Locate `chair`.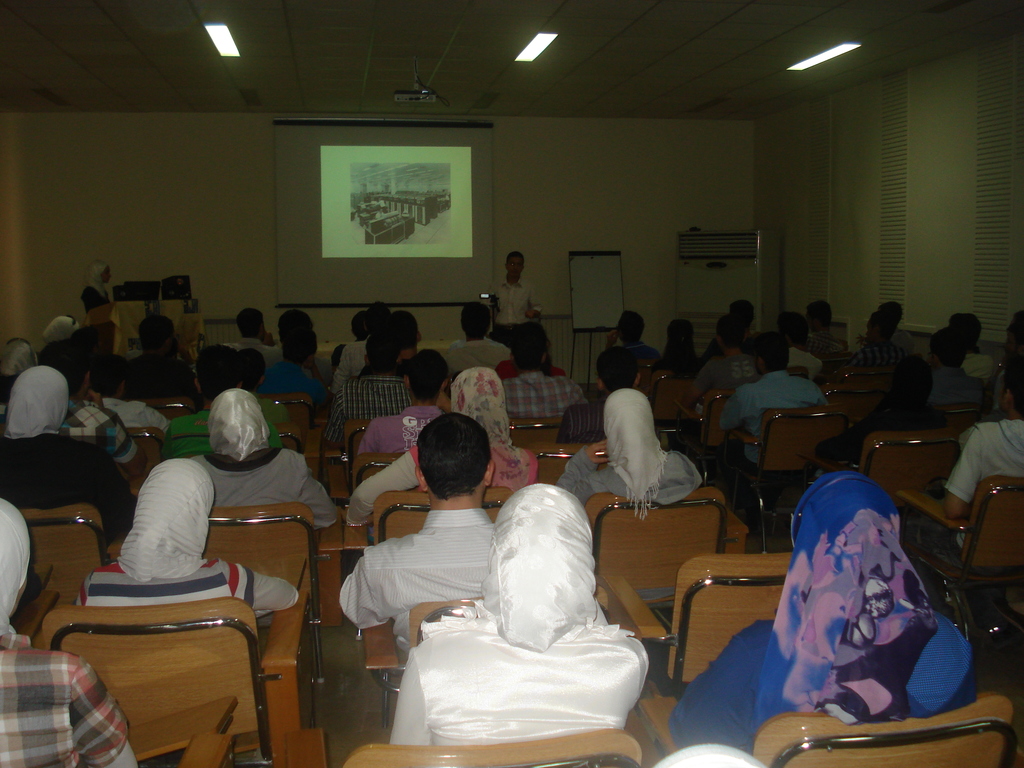
Bounding box: locate(122, 420, 164, 499).
